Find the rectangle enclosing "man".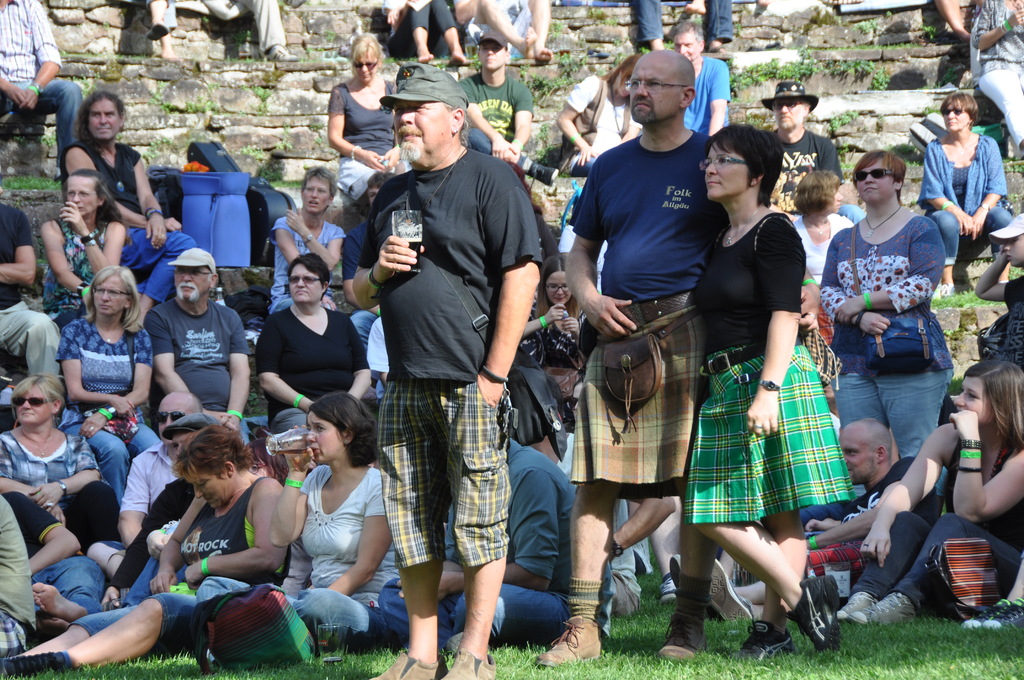
pyautogui.locateOnScreen(534, 49, 824, 672).
